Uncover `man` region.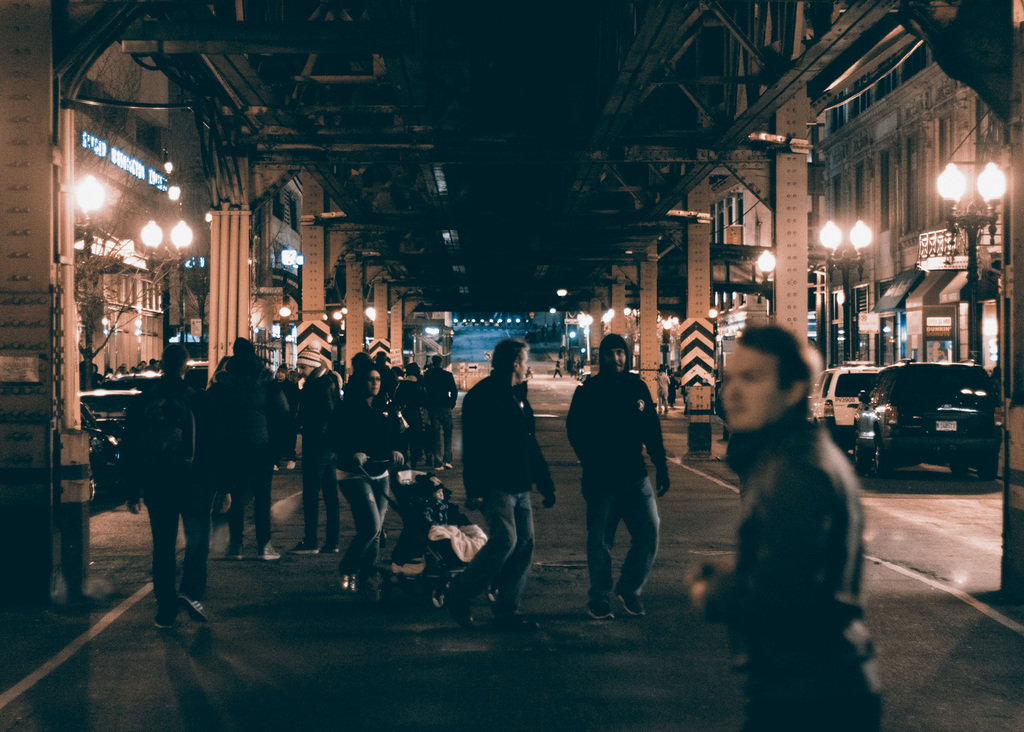
Uncovered: region(124, 345, 239, 627).
